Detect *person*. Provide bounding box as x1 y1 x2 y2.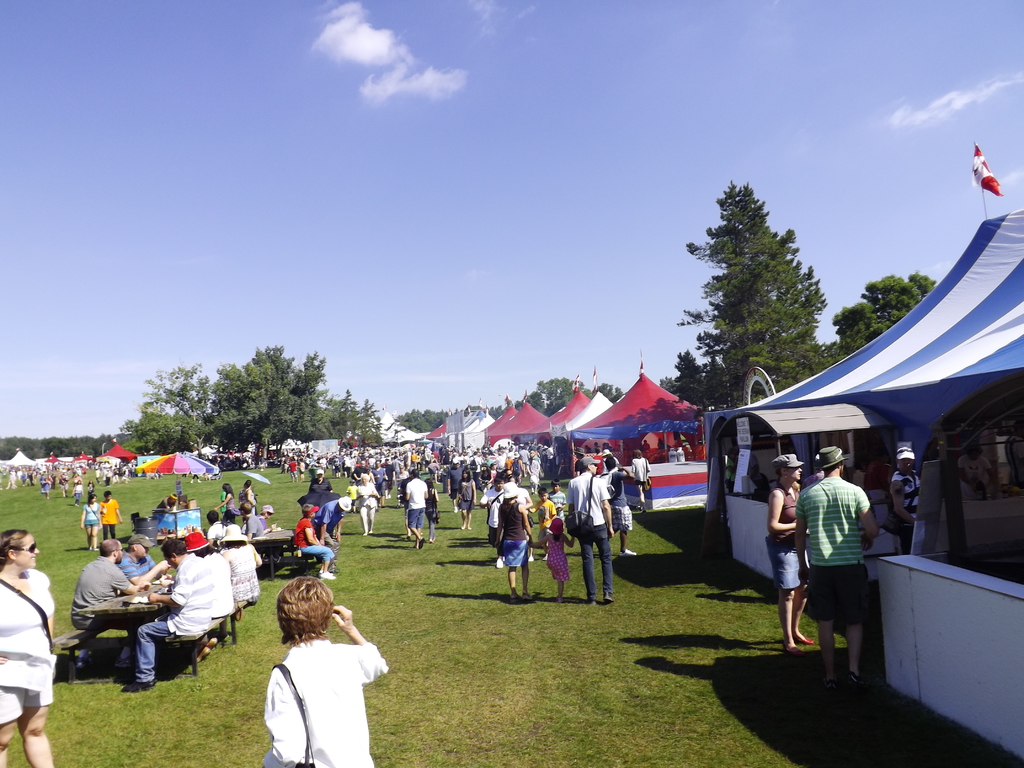
534 514 576 603.
